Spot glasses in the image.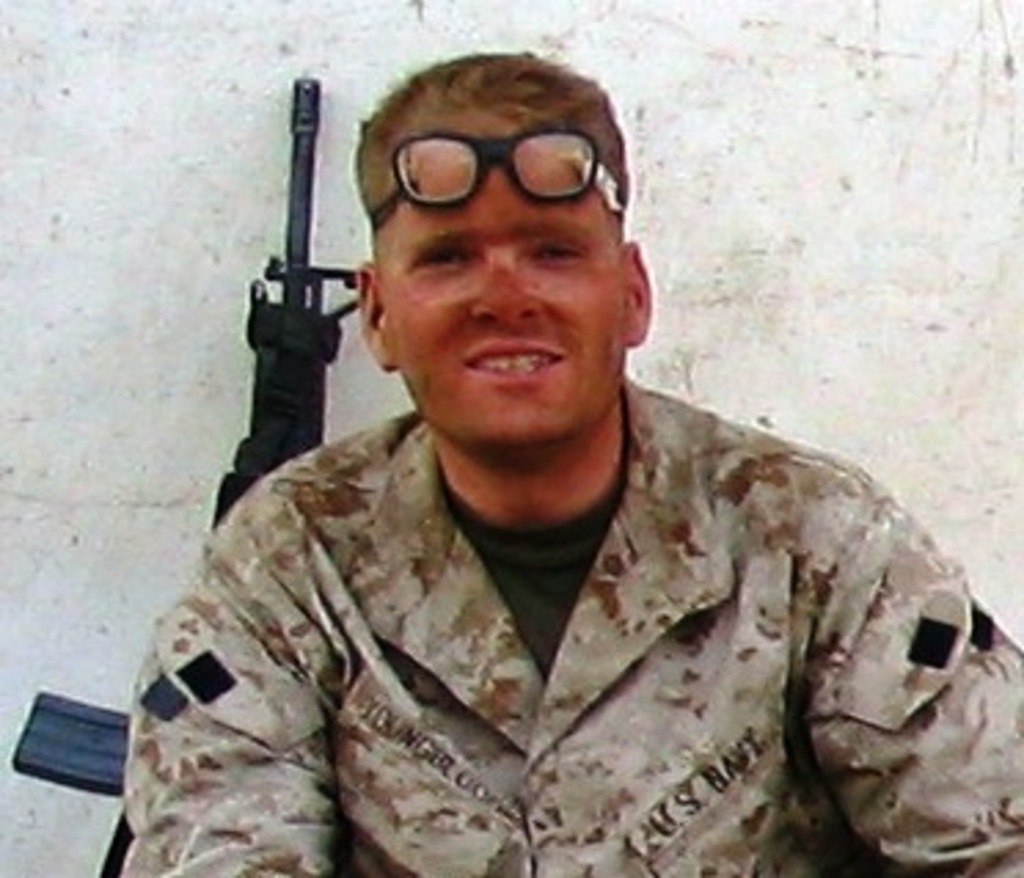
glasses found at 366,132,630,223.
